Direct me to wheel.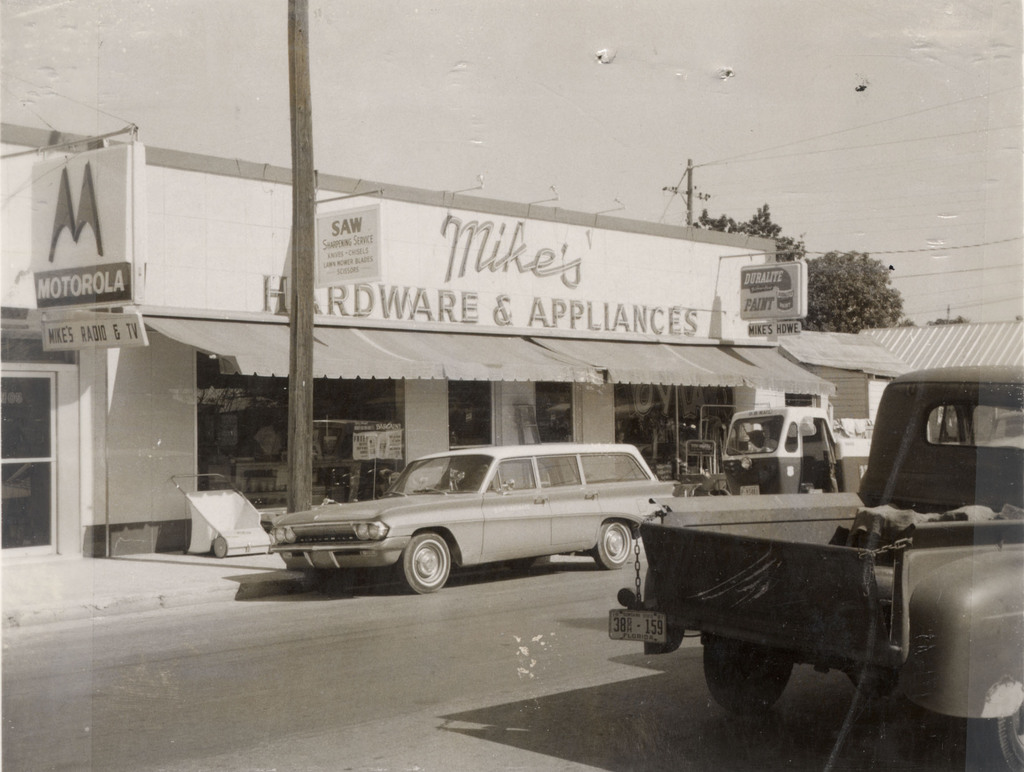
Direction: region(591, 519, 643, 567).
